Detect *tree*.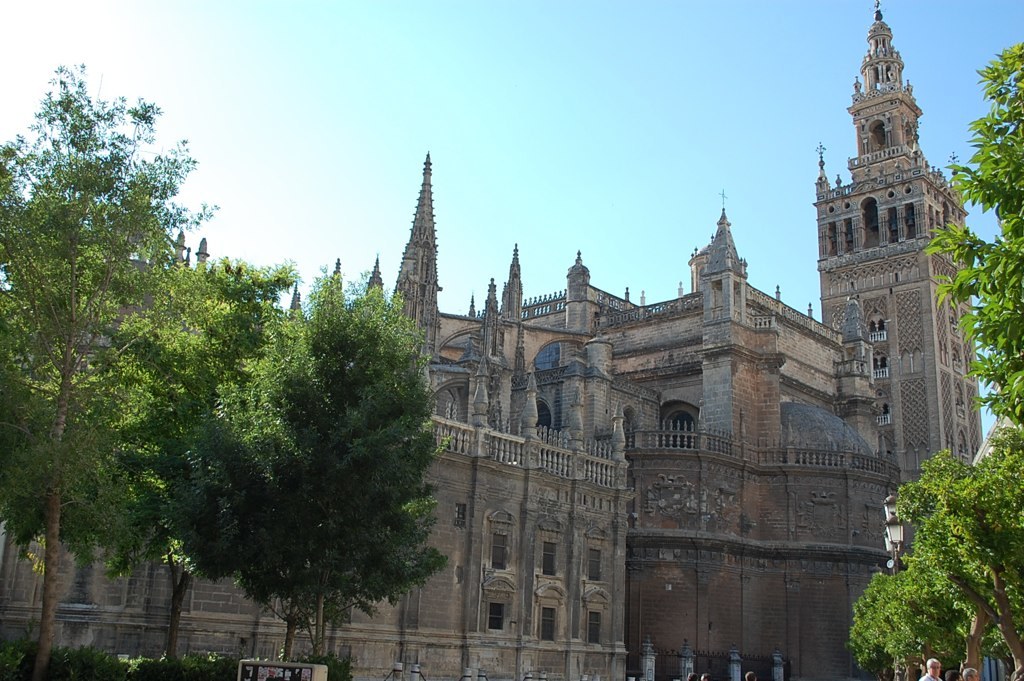
Detected at 0/57/222/680.
